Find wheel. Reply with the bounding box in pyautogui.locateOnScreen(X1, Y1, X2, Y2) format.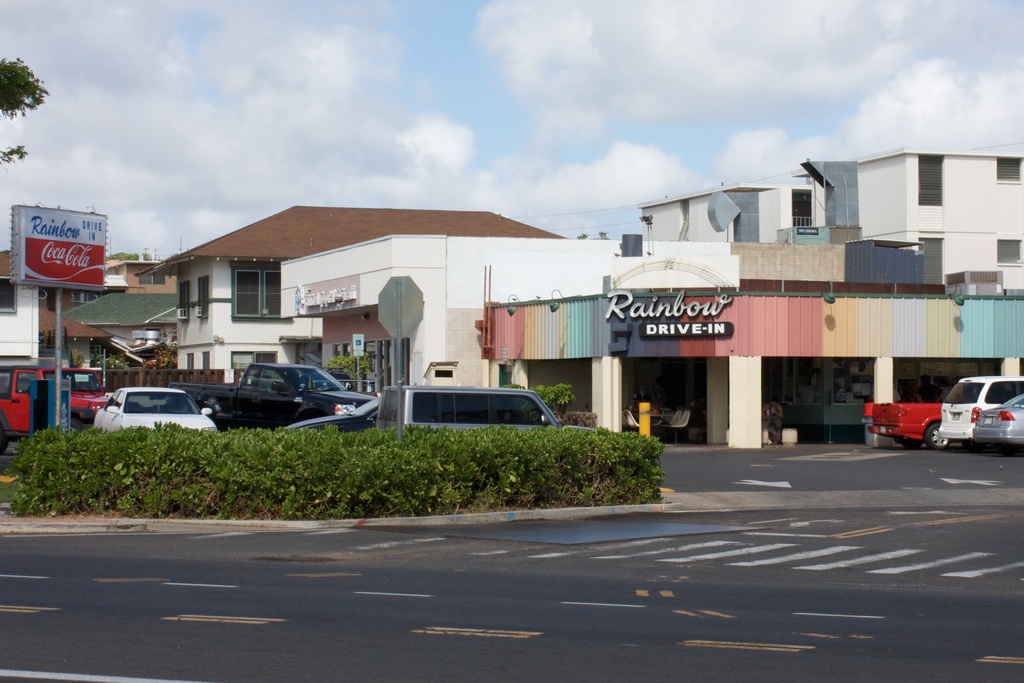
pyautogui.locateOnScreen(963, 444, 984, 452).
